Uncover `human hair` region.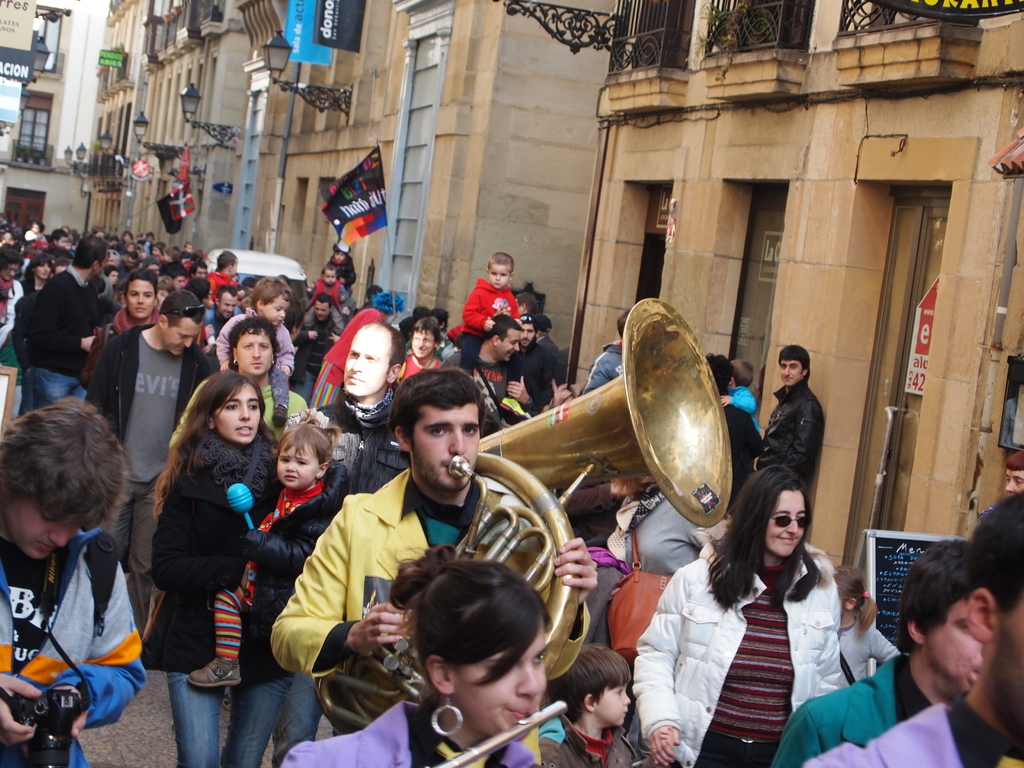
Uncovered: l=163, t=288, r=204, b=326.
